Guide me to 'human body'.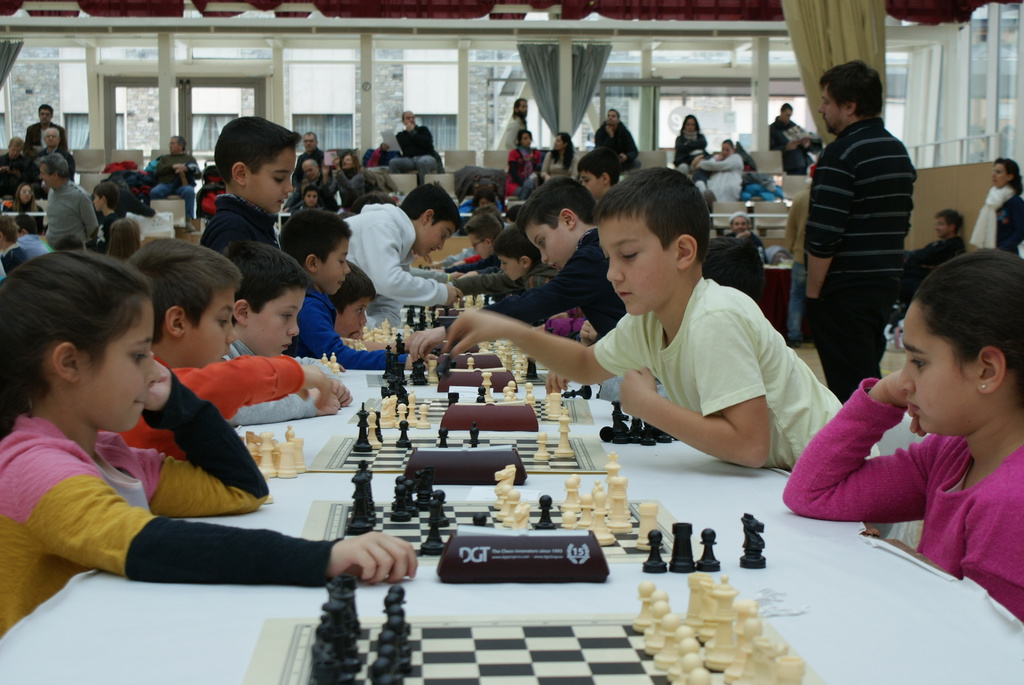
Guidance: pyautogui.locateOnScreen(0, 243, 28, 277).
